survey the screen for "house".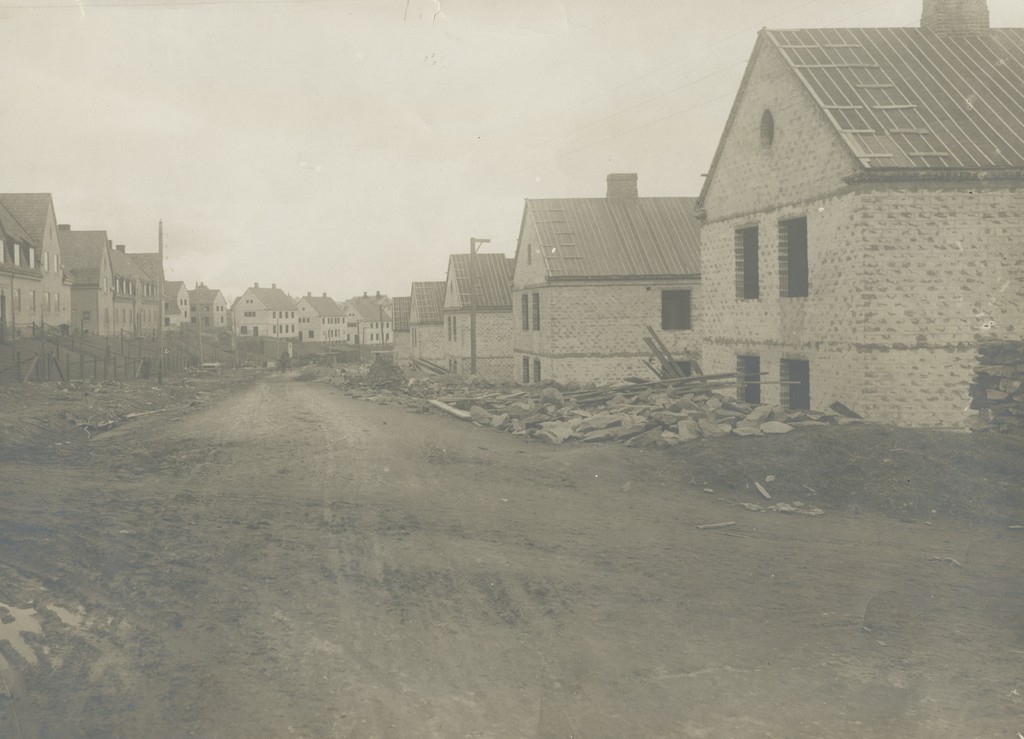
Survey found: bbox=[698, 0, 1023, 432].
